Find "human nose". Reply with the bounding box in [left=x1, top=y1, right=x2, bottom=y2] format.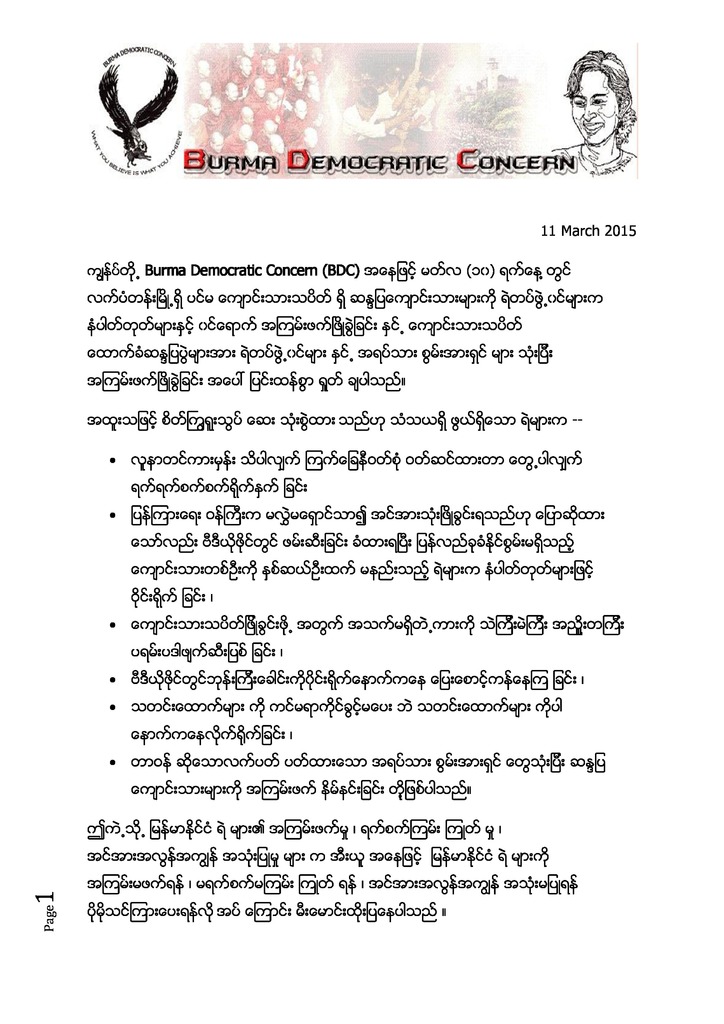
[left=578, top=102, right=597, bottom=124].
